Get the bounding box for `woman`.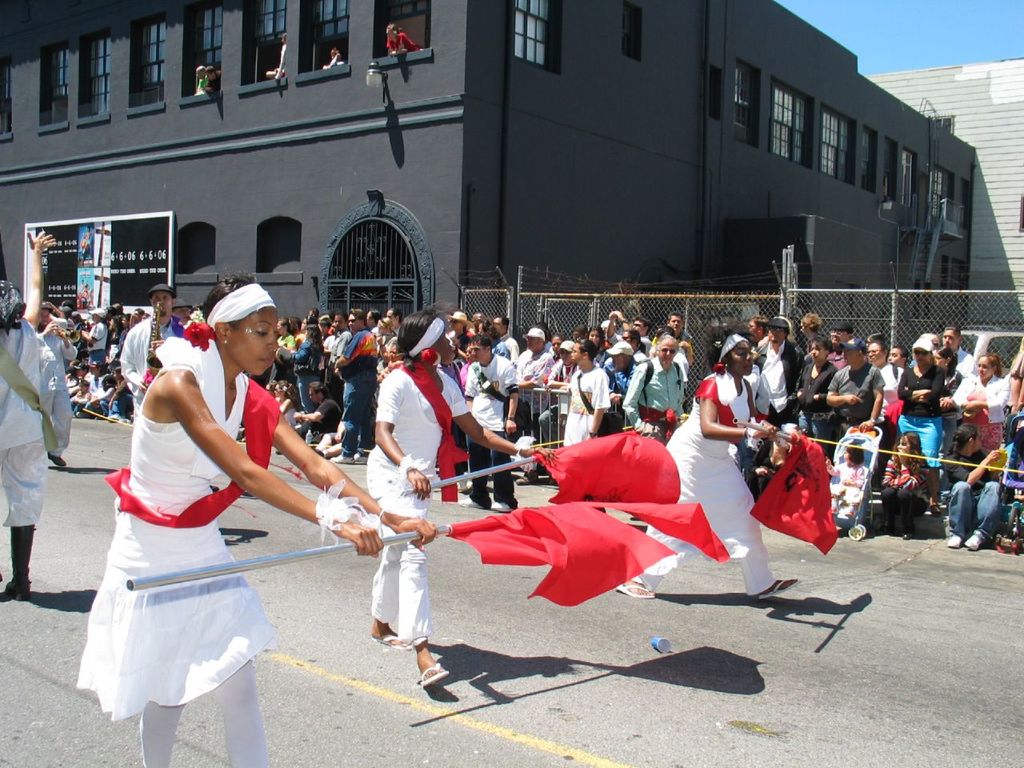
box=[892, 336, 954, 521].
